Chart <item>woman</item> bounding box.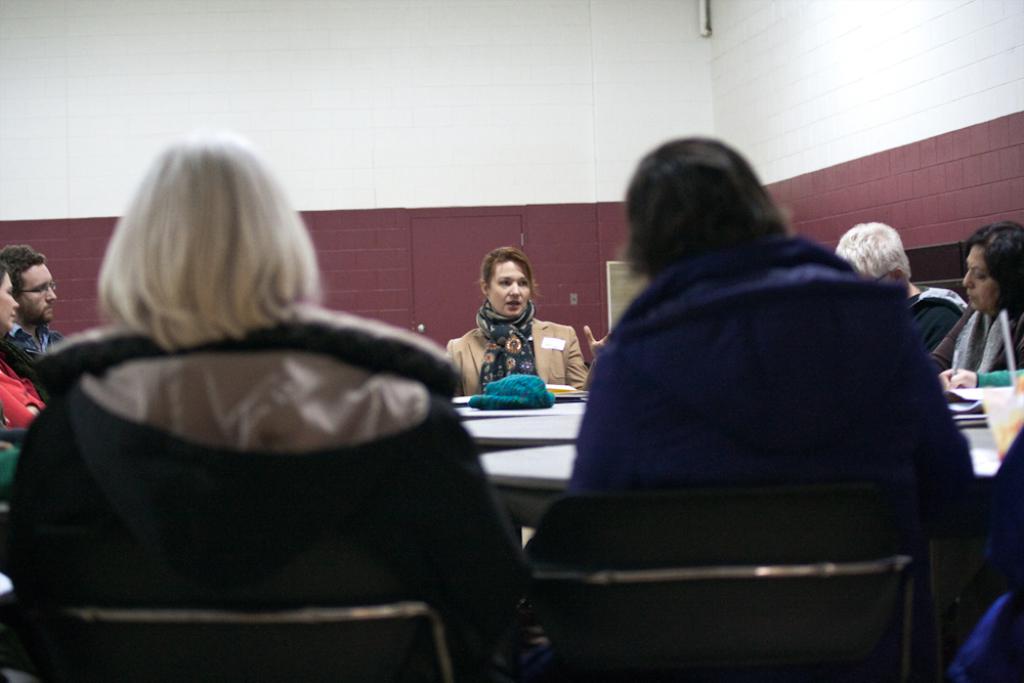
Charted: (left=922, top=220, right=1023, bottom=369).
